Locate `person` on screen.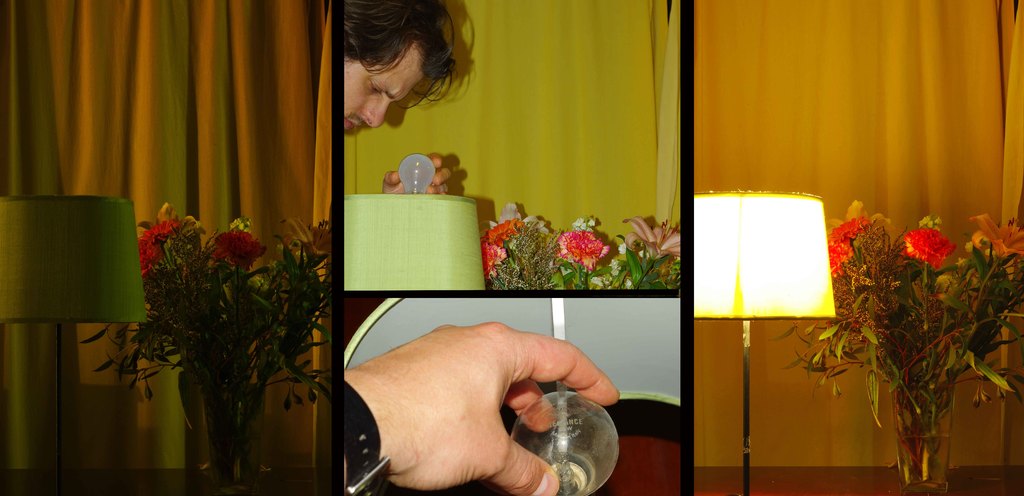
On screen at x1=333 y1=0 x2=479 y2=196.
